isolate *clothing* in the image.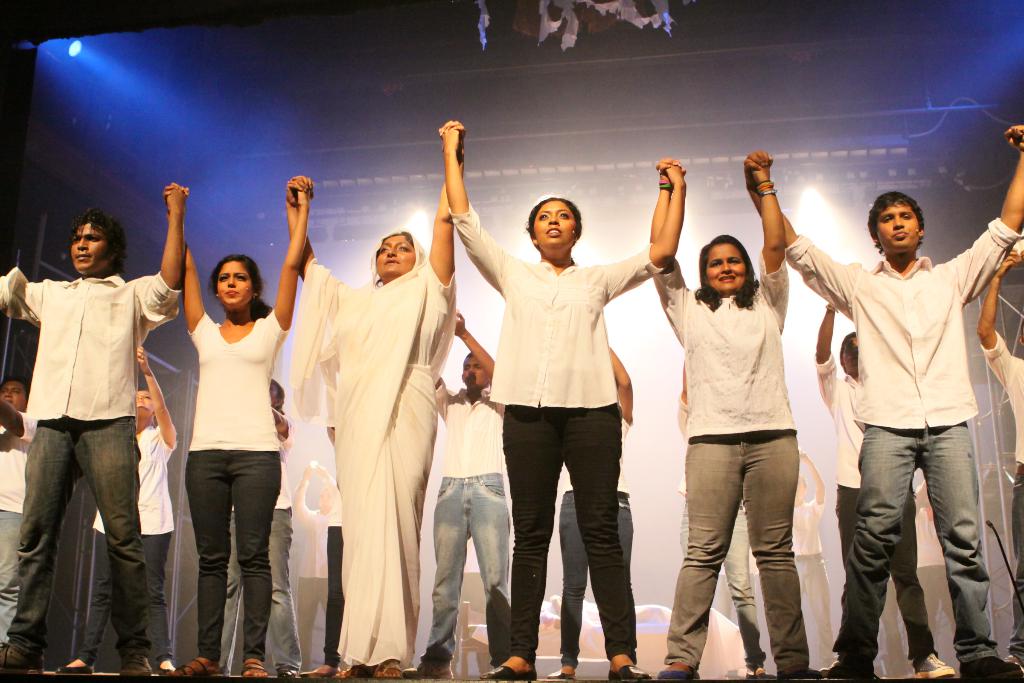
Isolated region: <box>449,207,664,660</box>.
